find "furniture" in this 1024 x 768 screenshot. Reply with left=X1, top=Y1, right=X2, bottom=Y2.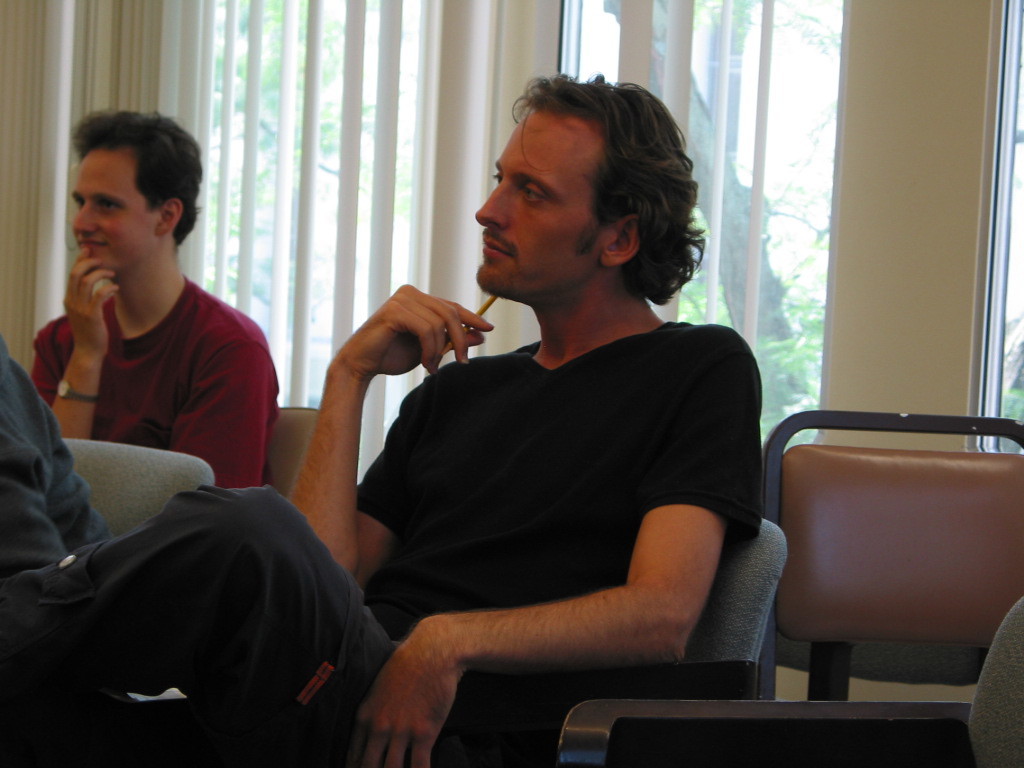
left=68, top=438, right=212, bottom=700.
